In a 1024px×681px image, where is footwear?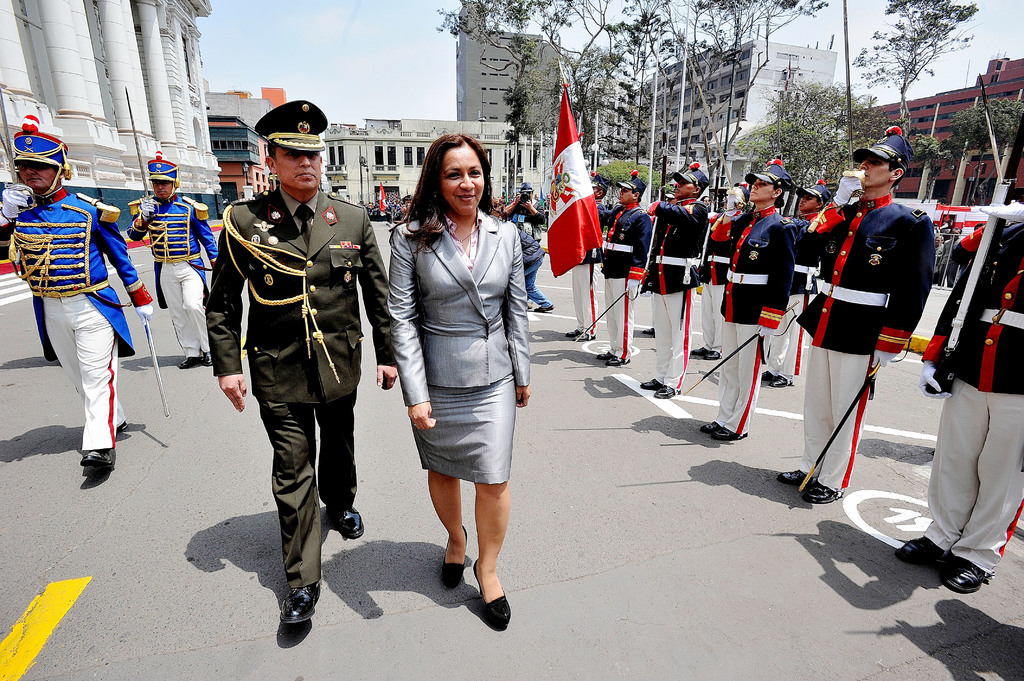
Rect(895, 534, 945, 566).
